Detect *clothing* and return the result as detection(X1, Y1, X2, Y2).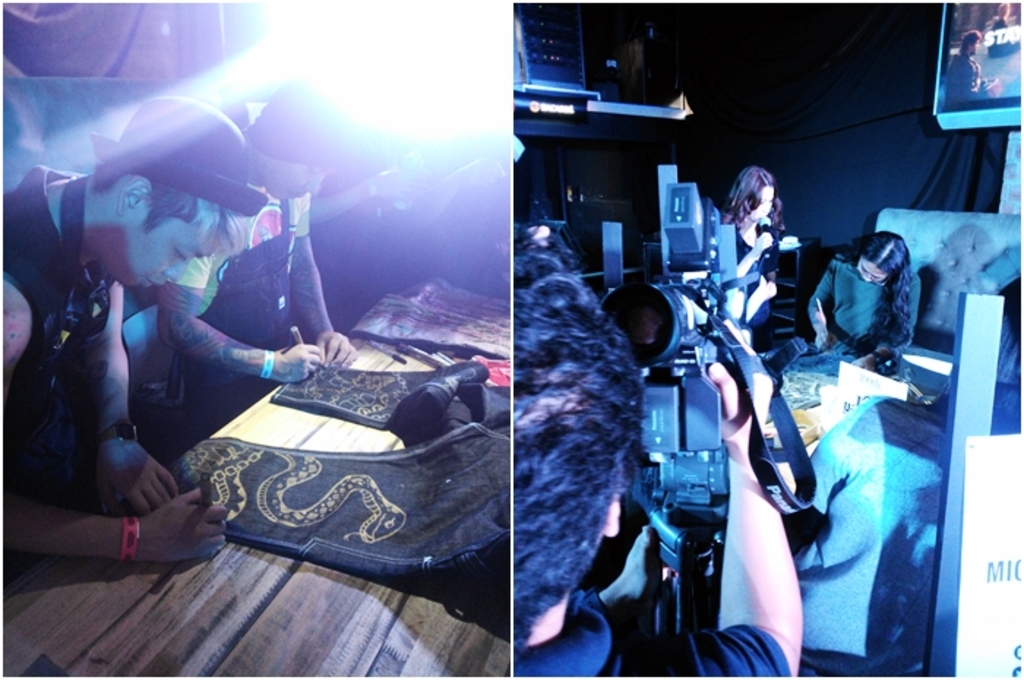
detection(511, 591, 793, 677).
